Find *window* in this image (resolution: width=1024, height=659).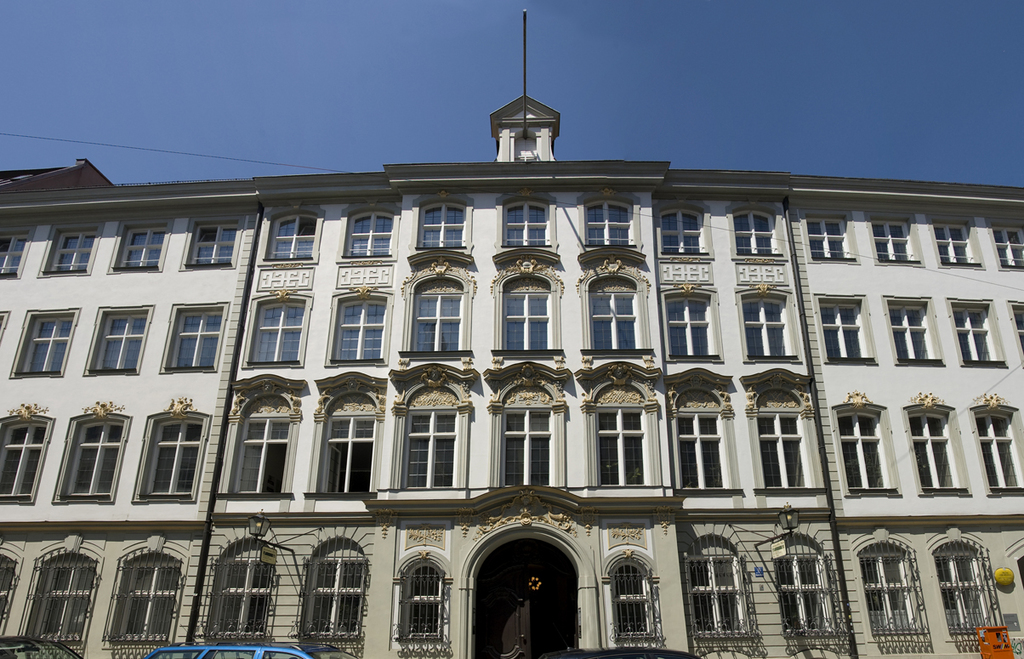
l=213, t=554, r=276, b=636.
